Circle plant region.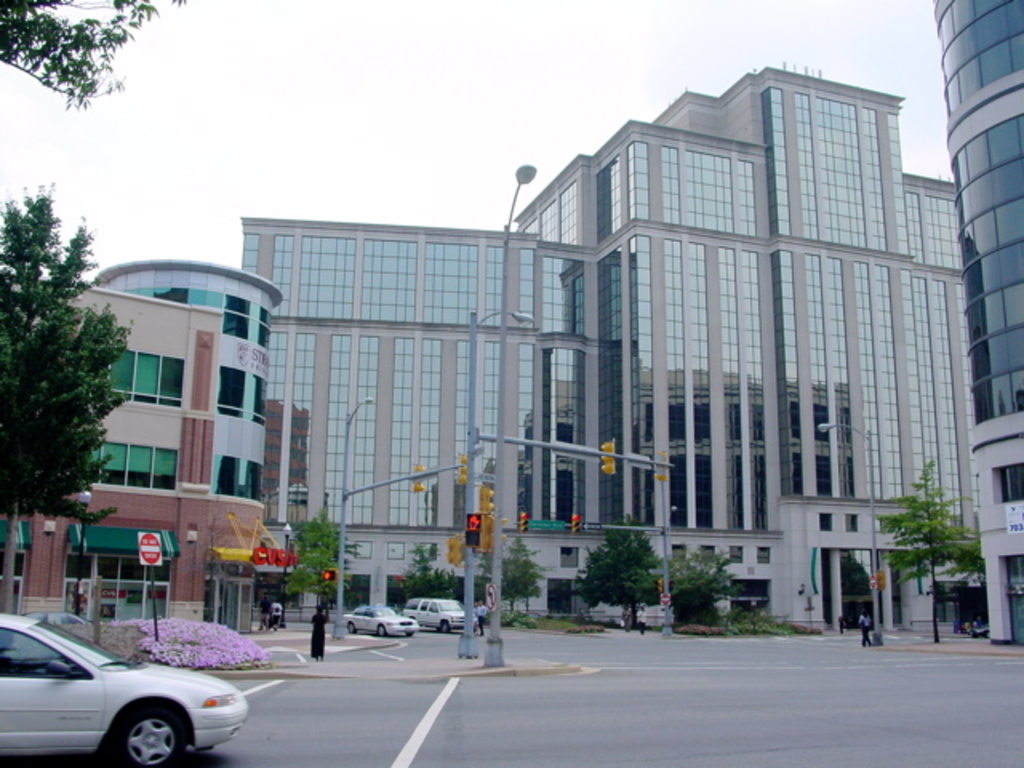
Region: detection(48, 608, 141, 664).
